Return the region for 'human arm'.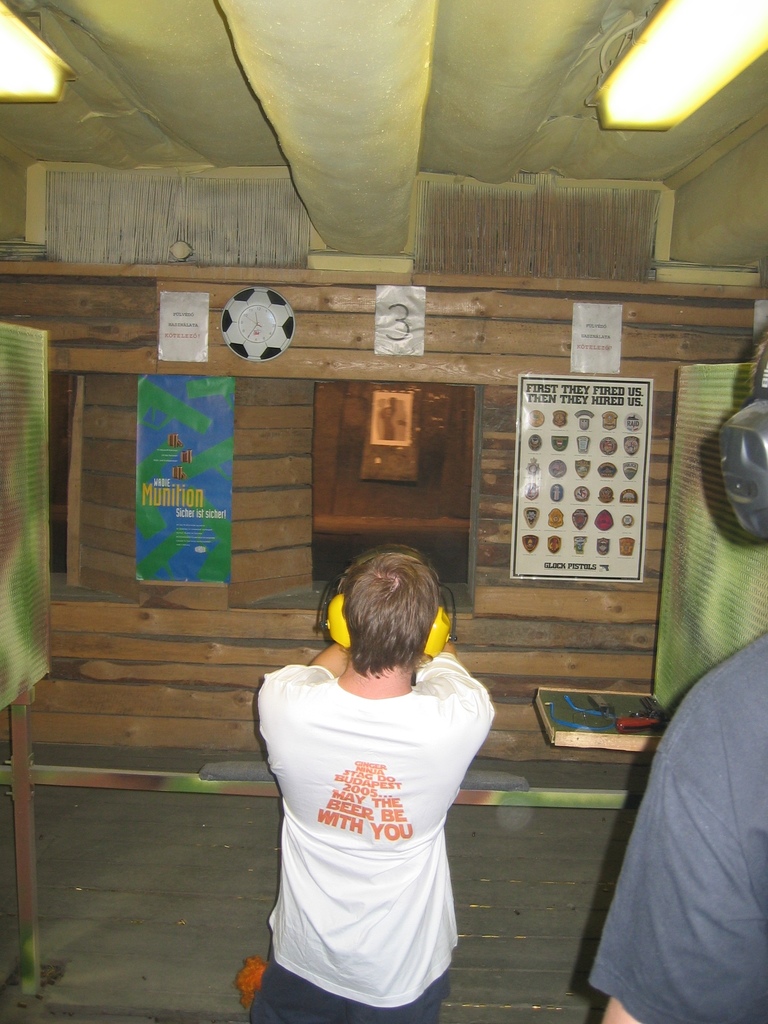
[415,610,503,755].
